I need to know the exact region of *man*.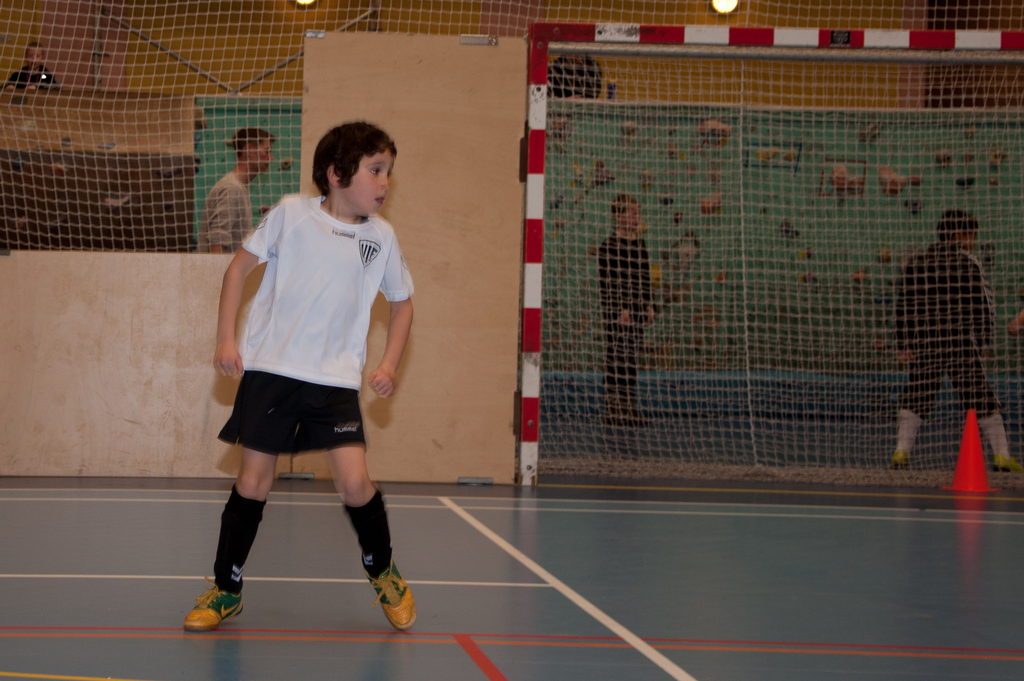
Region: (x1=879, y1=176, x2=1013, y2=483).
